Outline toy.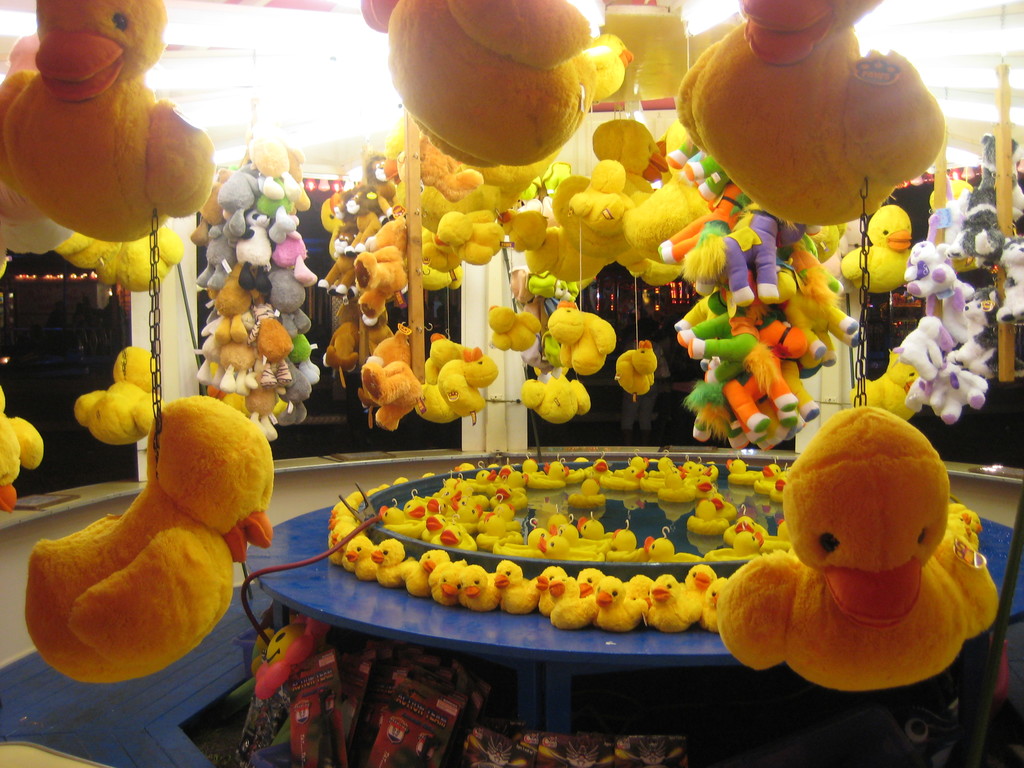
Outline: {"left": 529, "top": 564, "right": 566, "bottom": 616}.
